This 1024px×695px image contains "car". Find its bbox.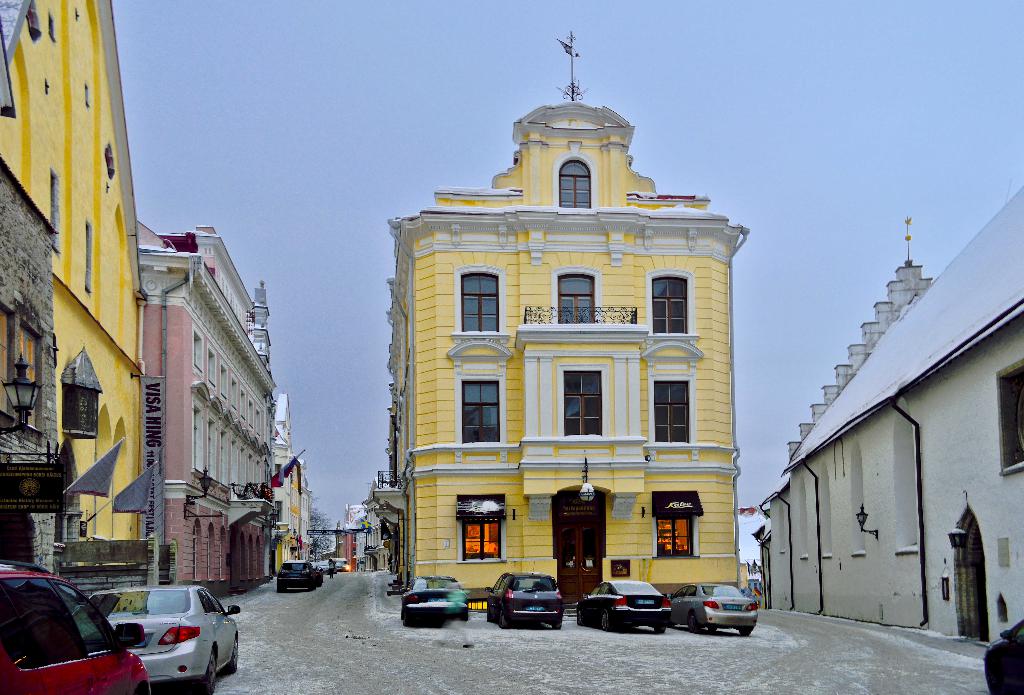
left=489, top=571, right=567, bottom=628.
